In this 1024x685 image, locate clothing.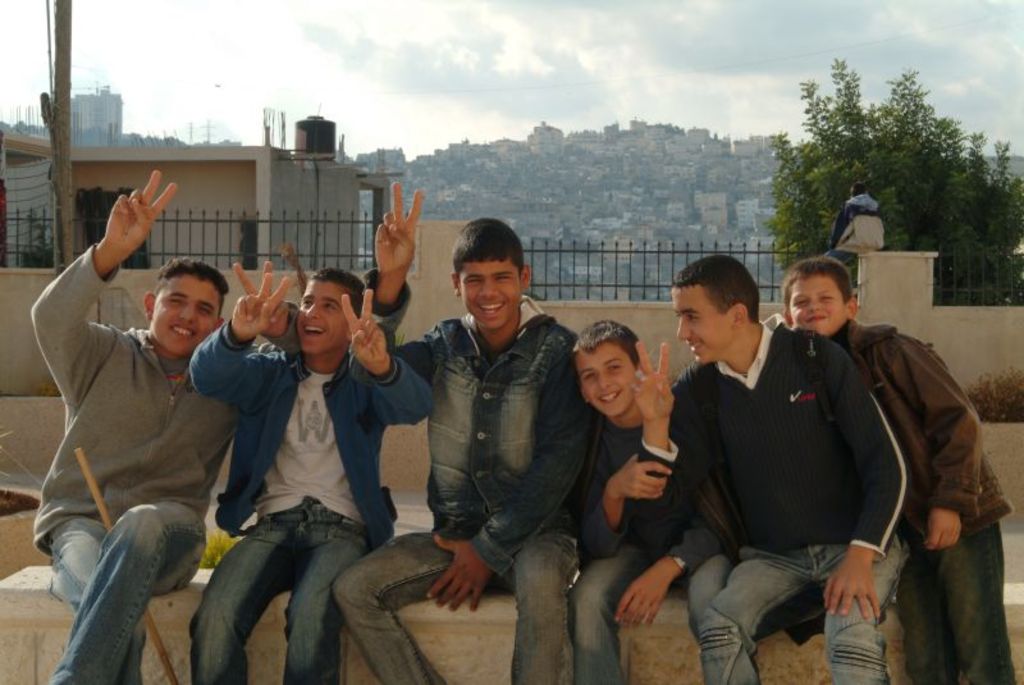
Bounding box: crop(681, 333, 908, 545).
